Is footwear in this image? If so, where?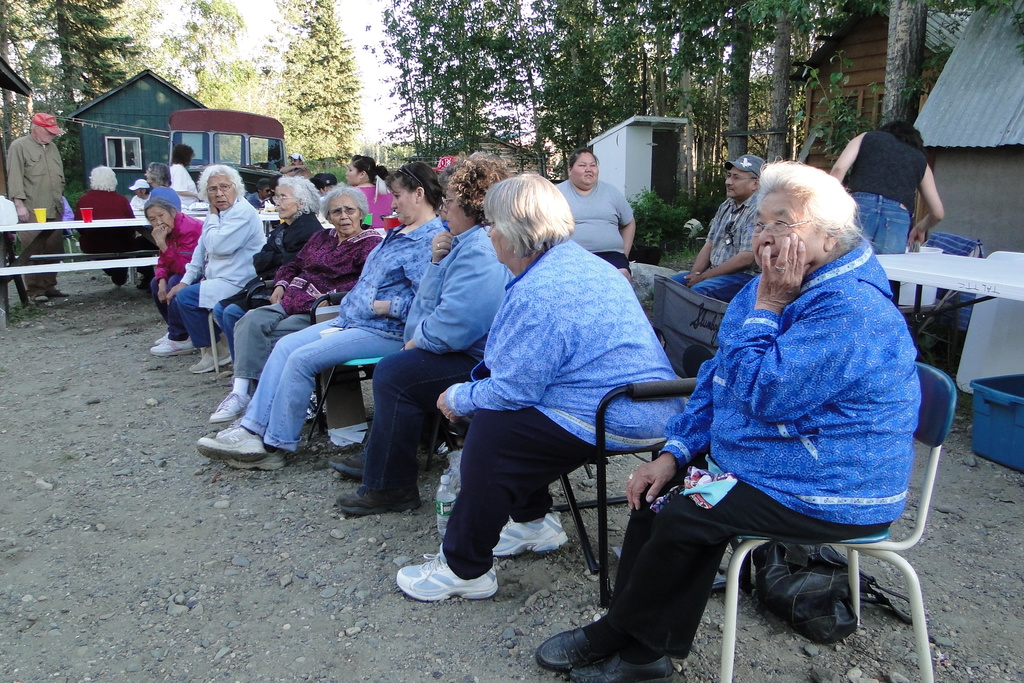
Yes, at pyautogui.locateOnScreen(211, 378, 257, 419).
